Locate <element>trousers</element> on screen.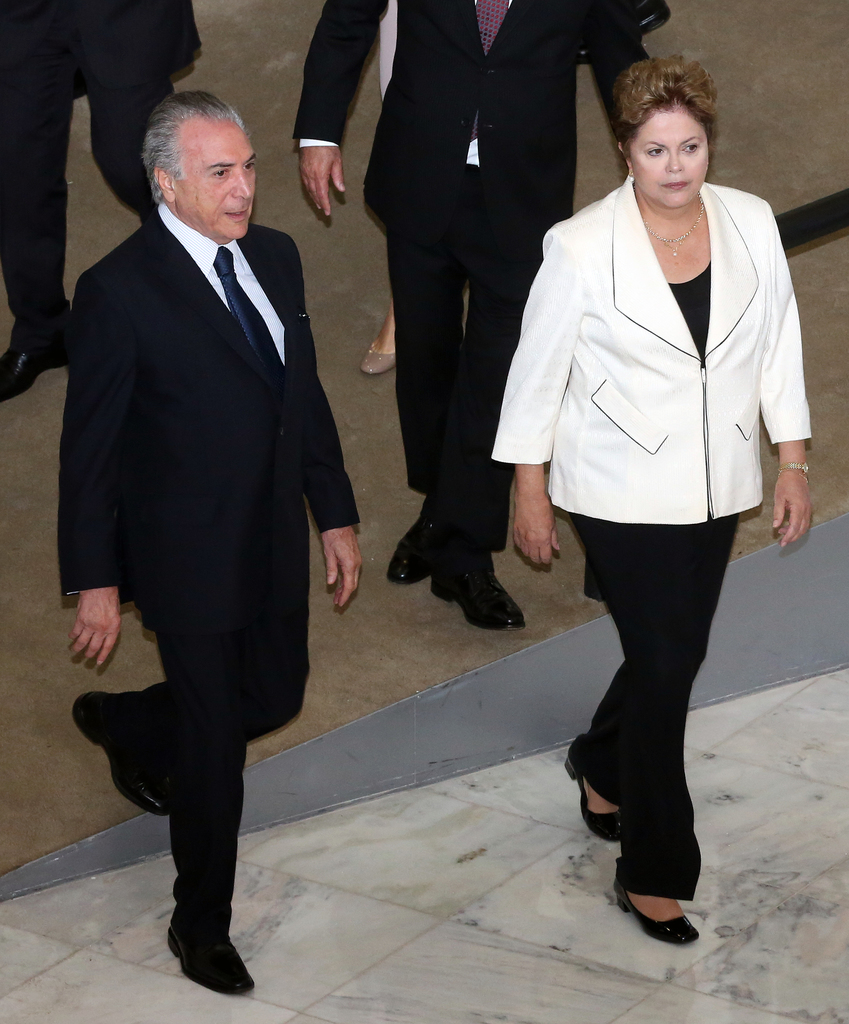
On screen at (396,168,573,571).
